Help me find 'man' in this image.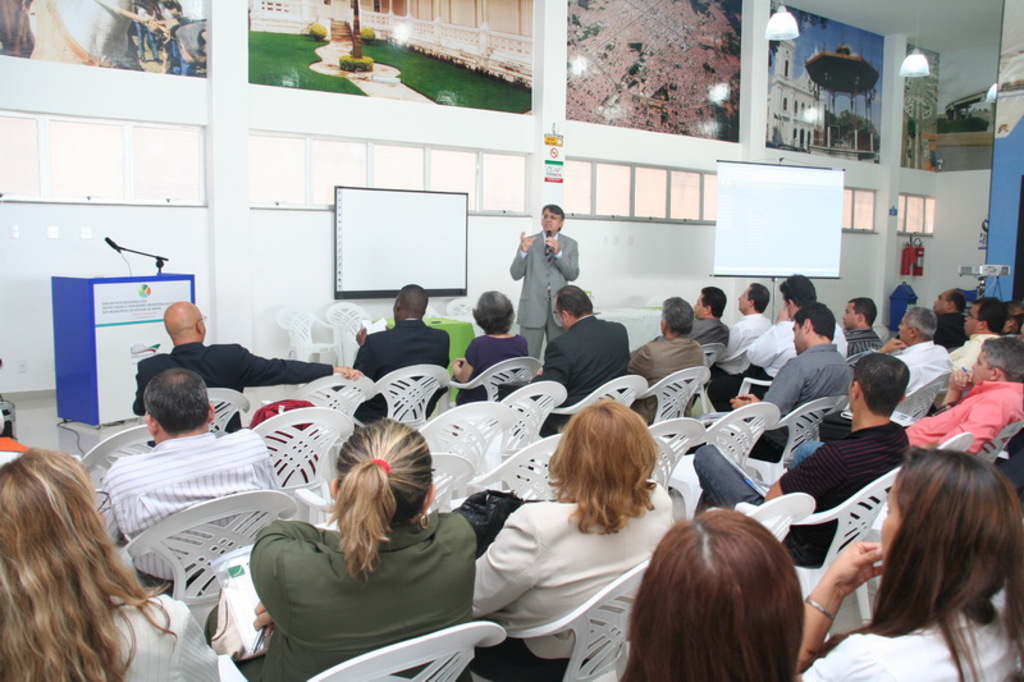
Found it: {"x1": 346, "y1": 287, "x2": 461, "y2": 425}.
